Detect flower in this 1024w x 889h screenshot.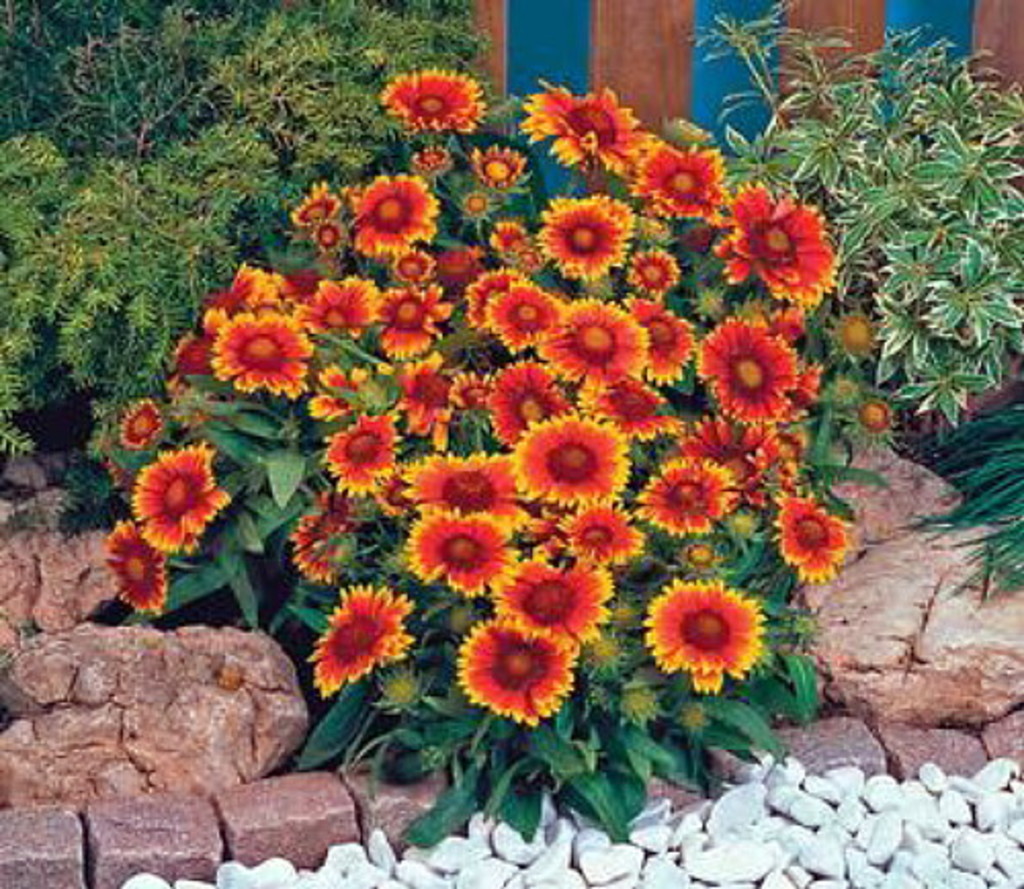
Detection: {"left": 453, "top": 596, "right": 604, "bottom": 739}.
